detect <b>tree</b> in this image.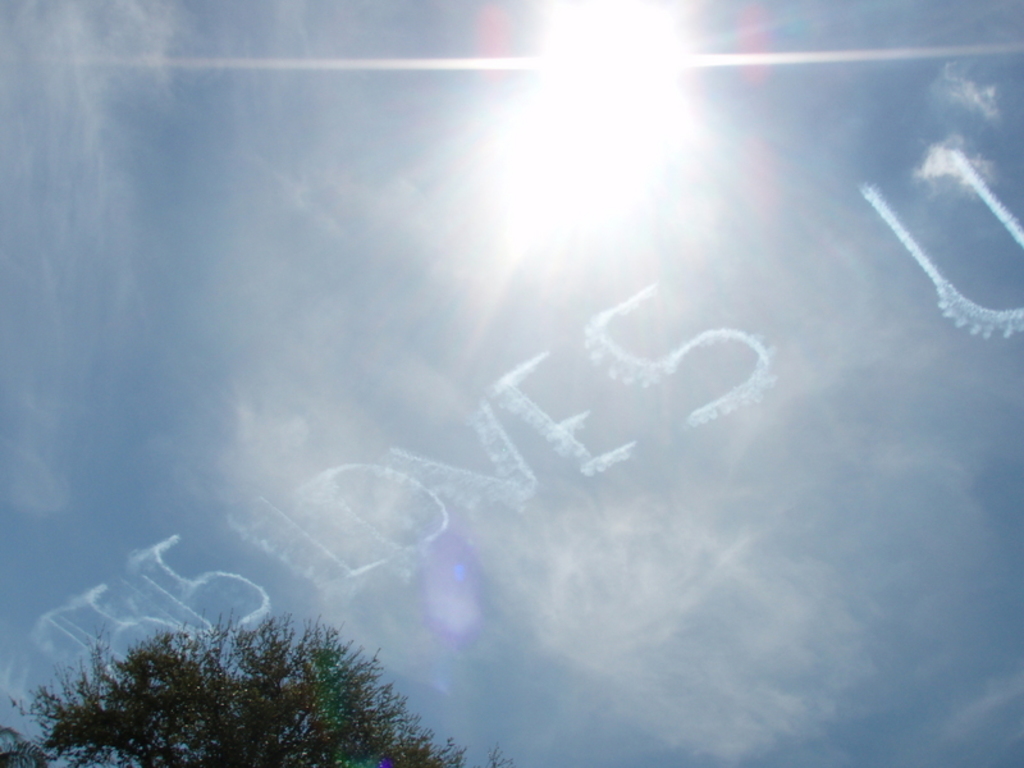
Detection: x1=28 y1=588 x2=421 y2=764.
